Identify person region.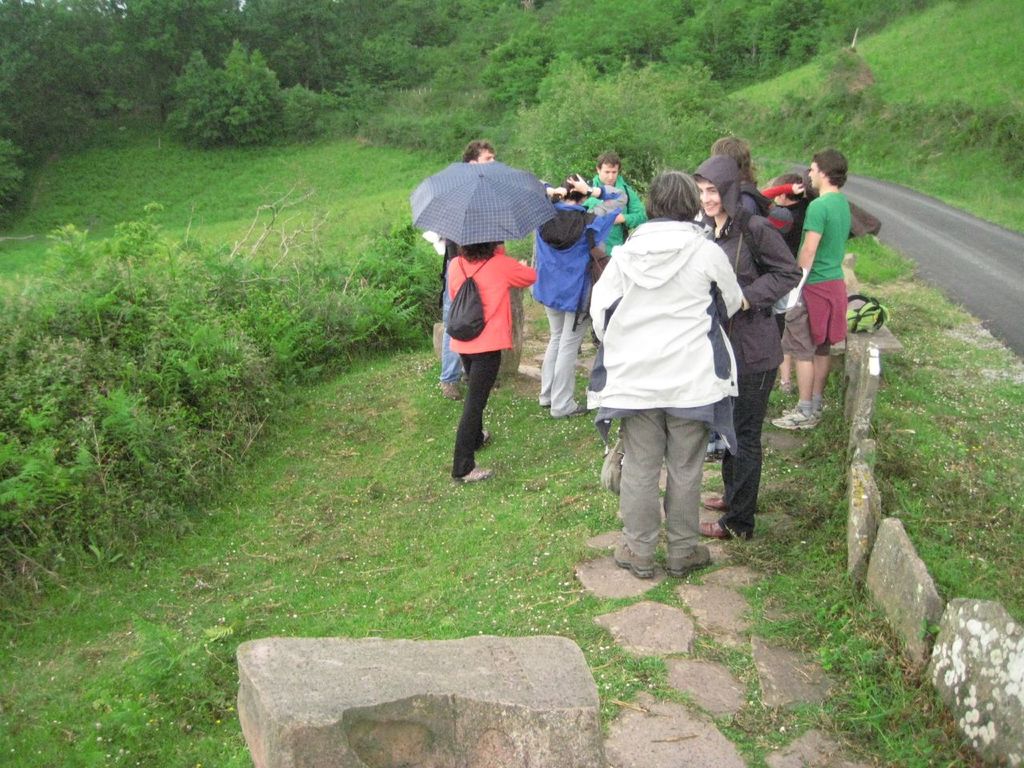
Region: <bbox>588, 148, 648, 281</bbox>.
